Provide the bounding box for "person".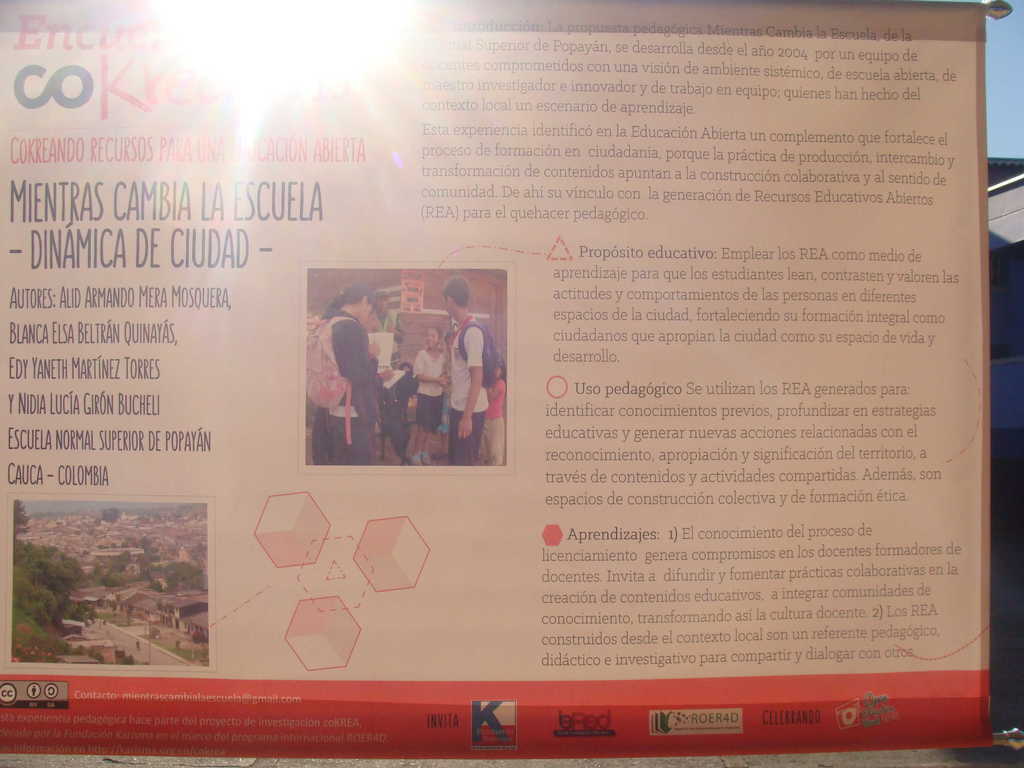
<region>374, 286, 404, 367</region>.
